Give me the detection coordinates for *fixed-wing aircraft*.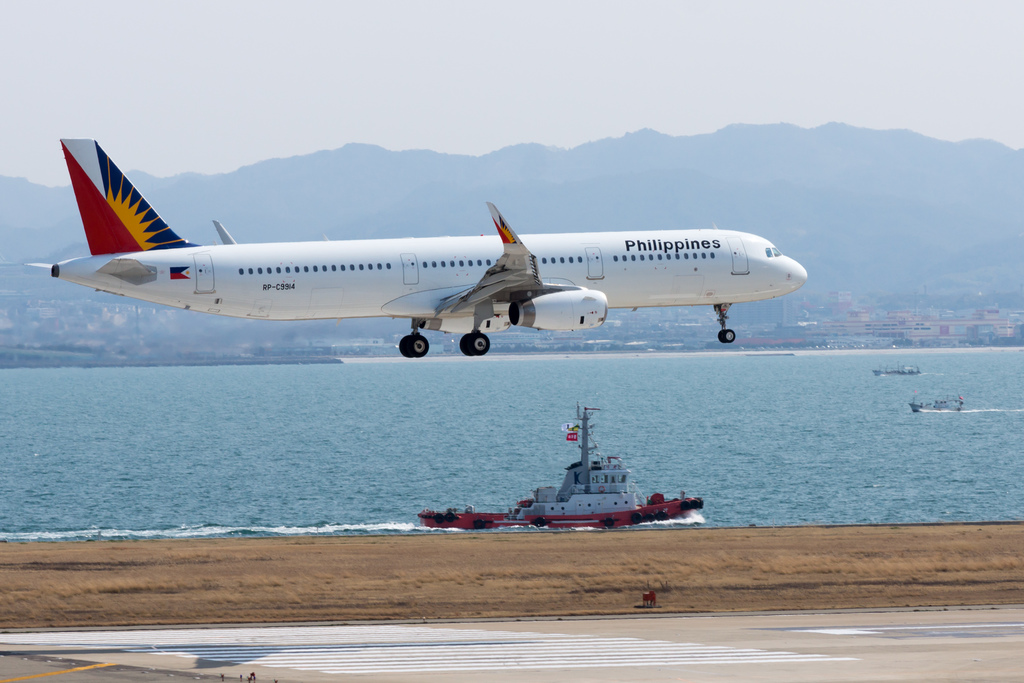
{"x1": 20, "y1": 133, "x2": 812, "y2": 352}.
